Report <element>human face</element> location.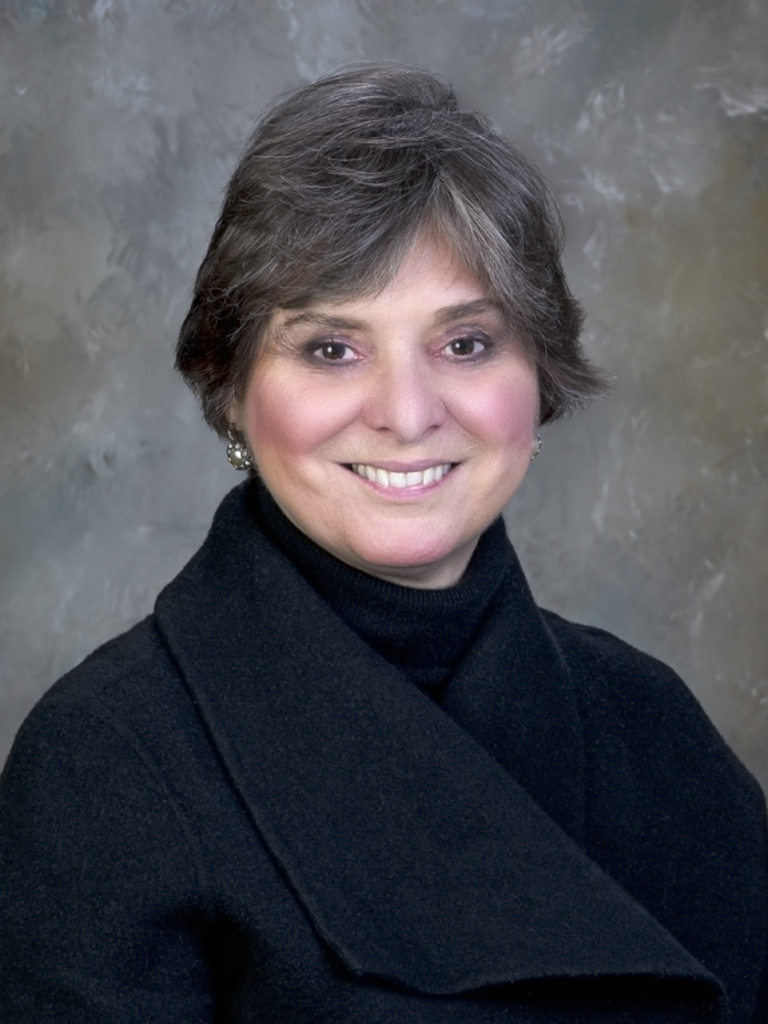
Report: (left=244, top=220, right=540, bottom=571).
